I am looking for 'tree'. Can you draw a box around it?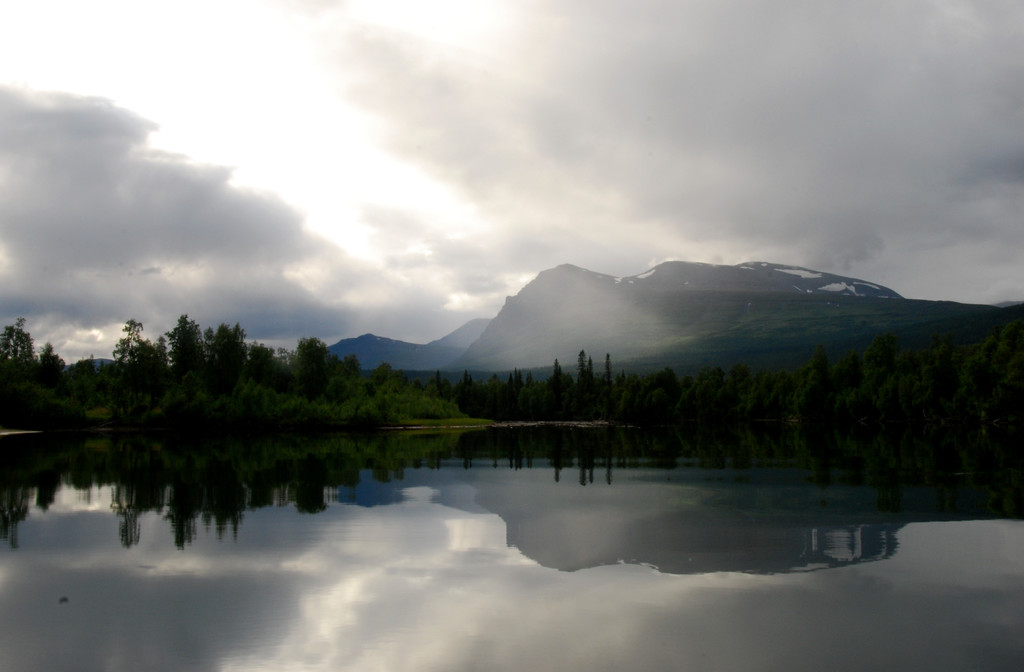
Sure, the bounding box is (x1=0, y1=311, x2=44, y2=386).
